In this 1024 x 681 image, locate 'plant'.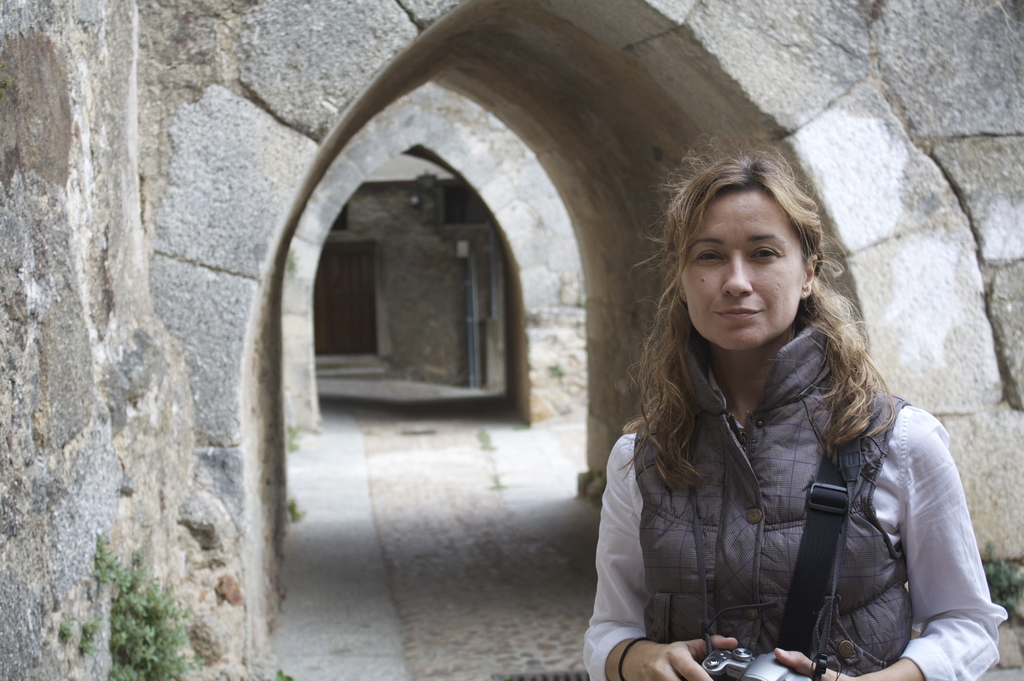
Bounding box: <box>278,489,304,524</box>.
